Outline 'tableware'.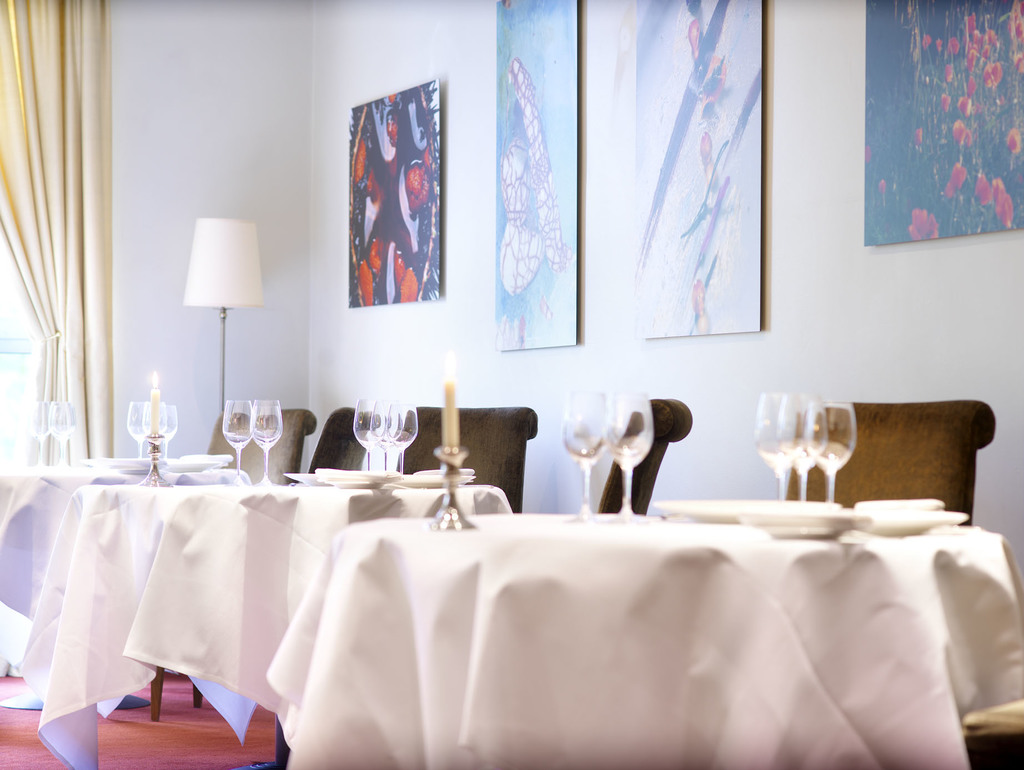
Outline: box(285, 469, 377, 485).
